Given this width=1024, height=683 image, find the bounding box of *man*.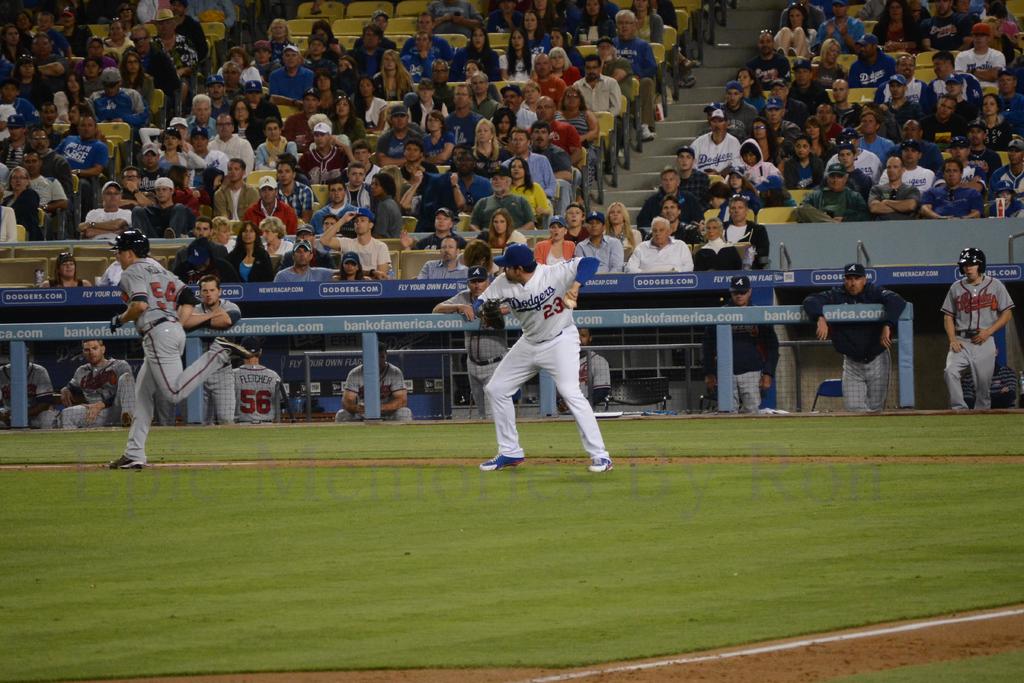
Rect(342, 156, 381, 215).
